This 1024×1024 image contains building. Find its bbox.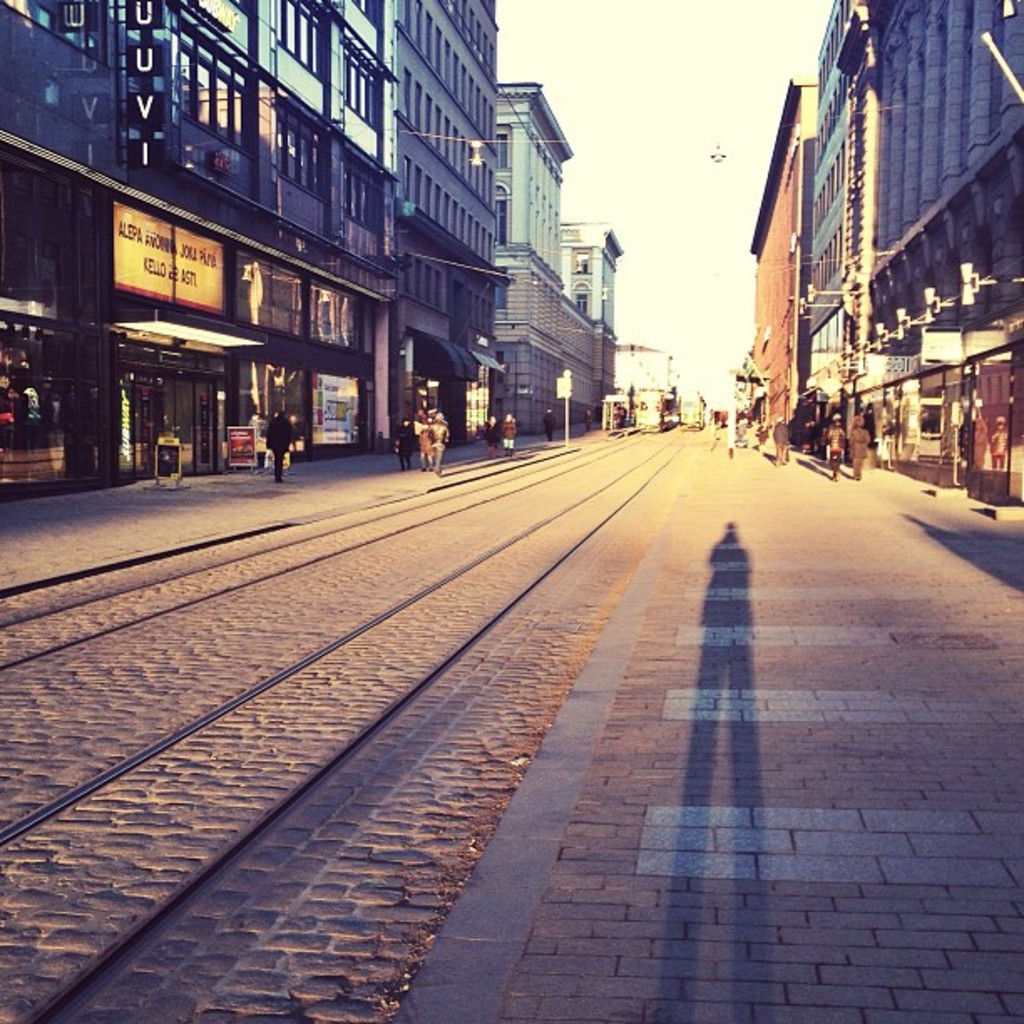
Rect(750, 85, 817, 452).
